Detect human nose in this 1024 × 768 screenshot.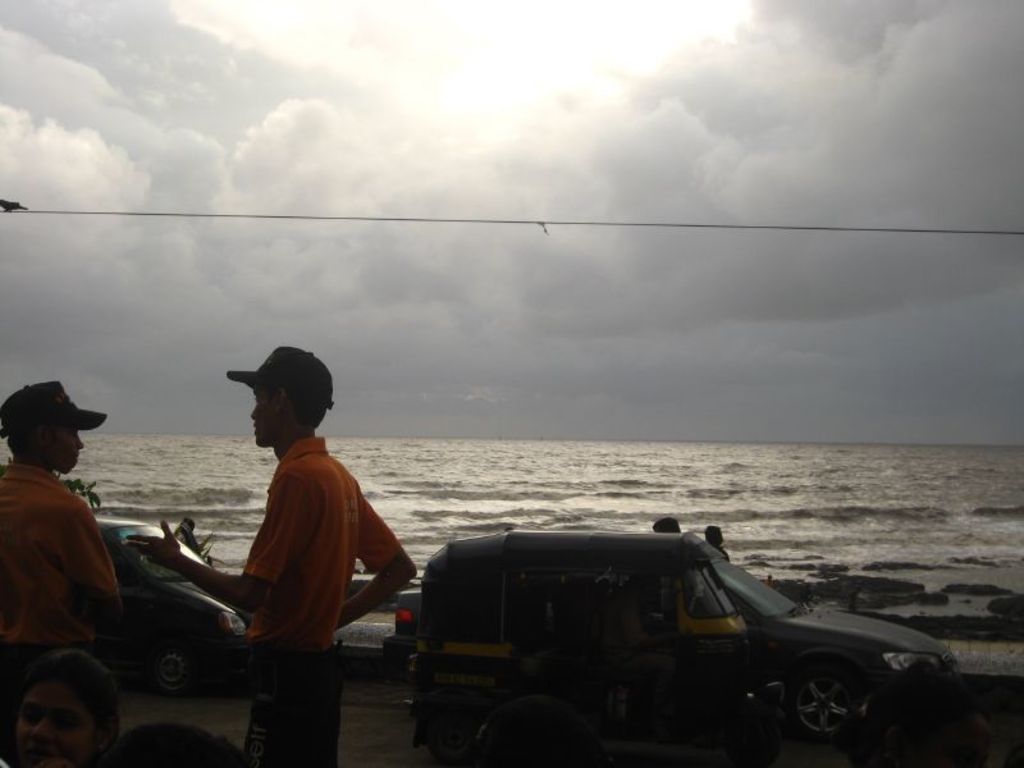
Detection: region(253, 403, 261, 417).
